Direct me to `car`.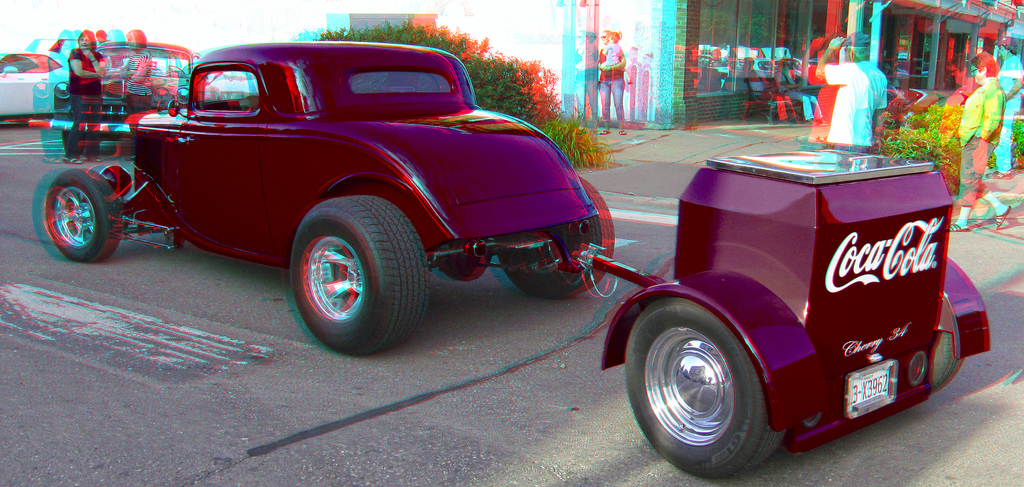
Direction: left=0, top=49, right=70, bottom=120.
